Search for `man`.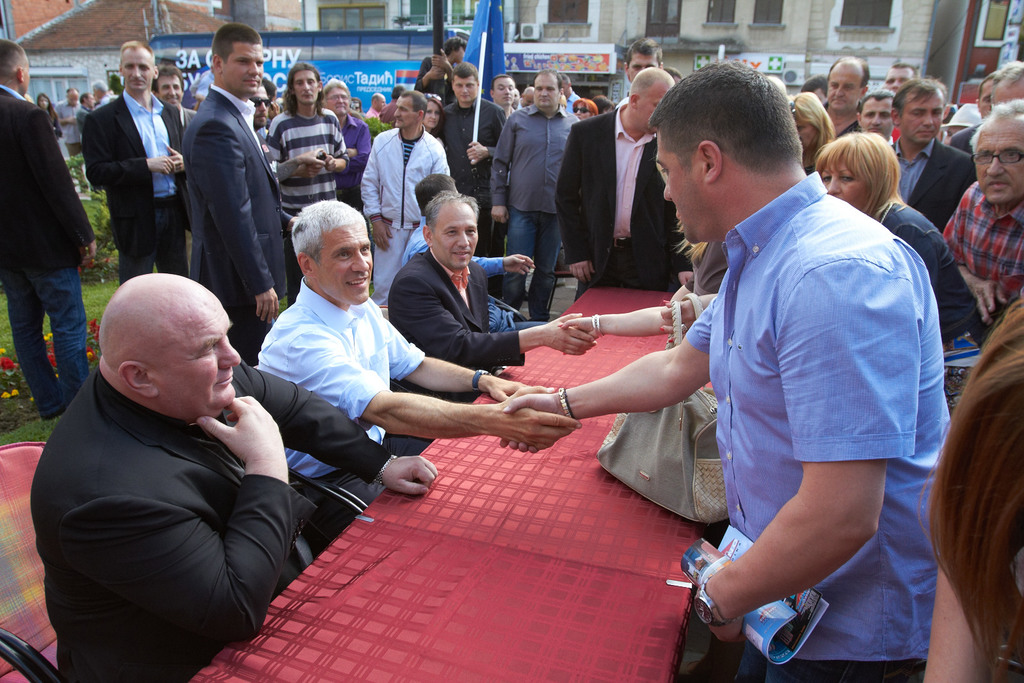
Found at left=254, top=199, right=556, bottom=454.
